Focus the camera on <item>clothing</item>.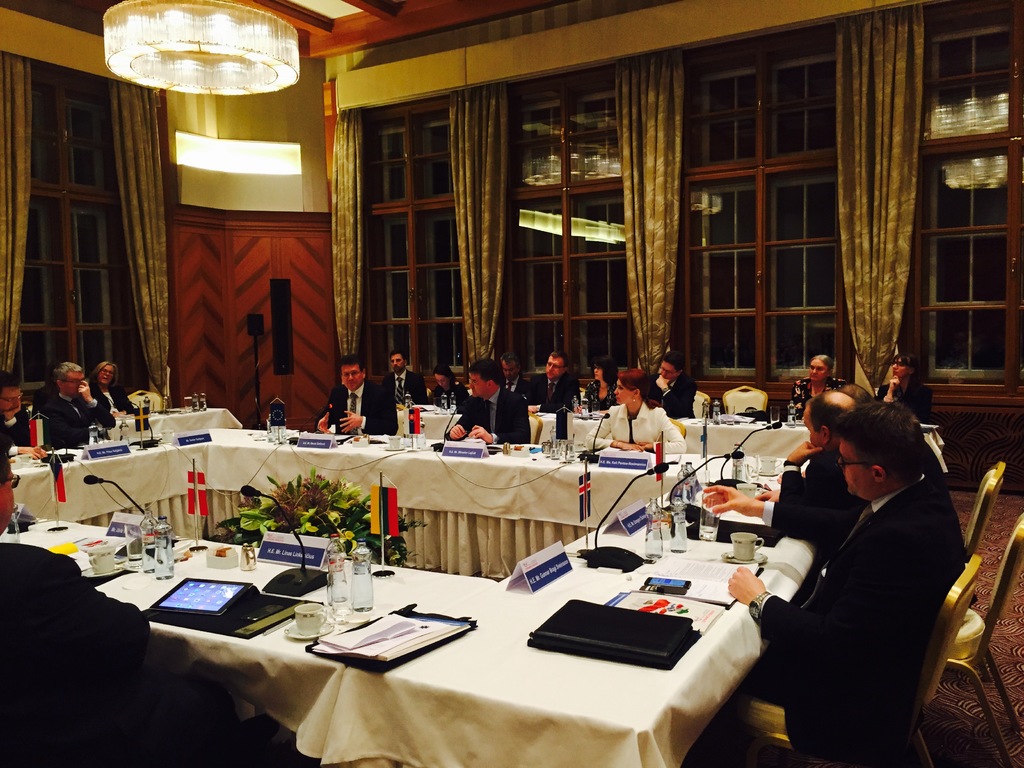
Focus region: Rect(774, 433, 978, 598).
